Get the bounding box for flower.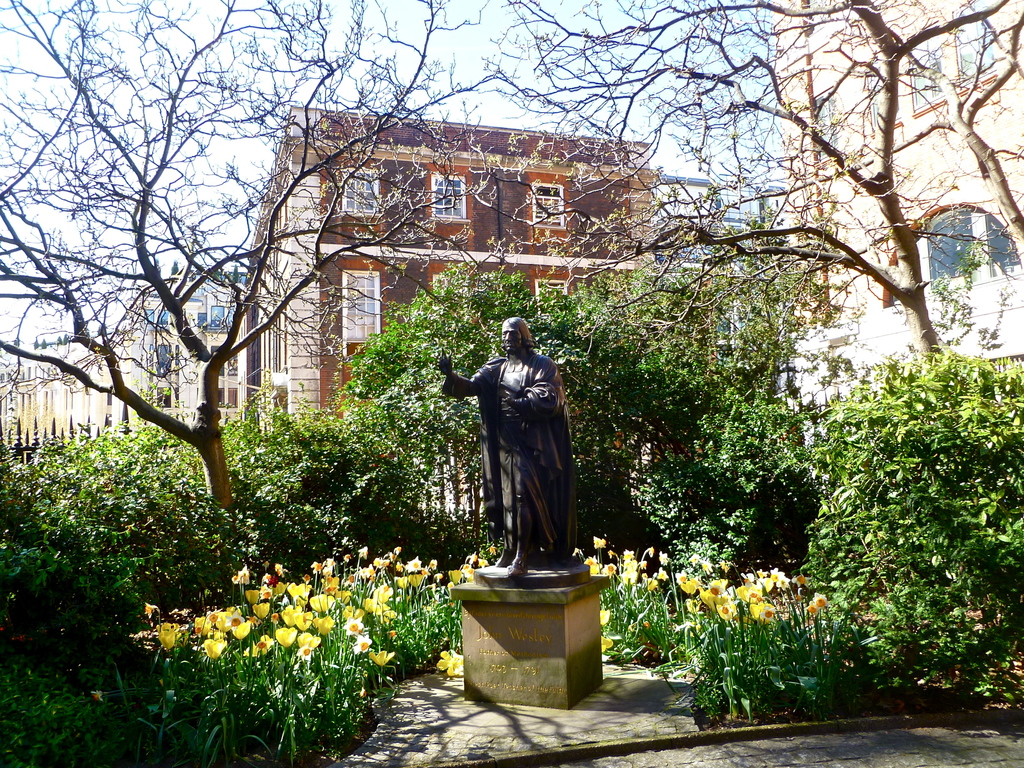
[x1=433, y1=650, x2=461, y2=675].
